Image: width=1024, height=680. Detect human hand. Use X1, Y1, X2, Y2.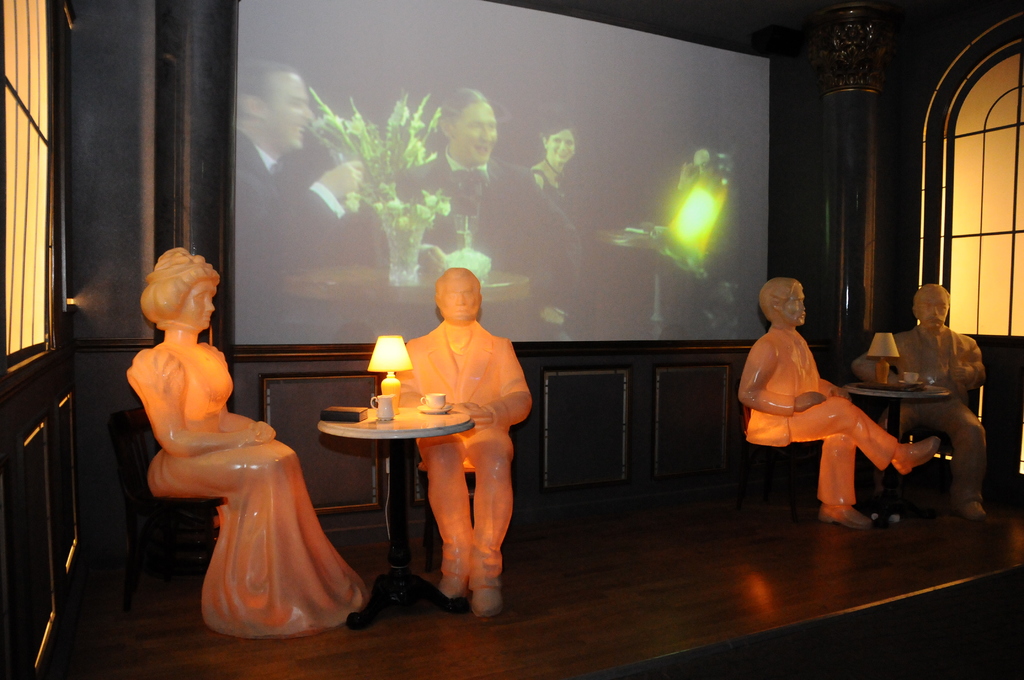
235, 426, 261, 449.
